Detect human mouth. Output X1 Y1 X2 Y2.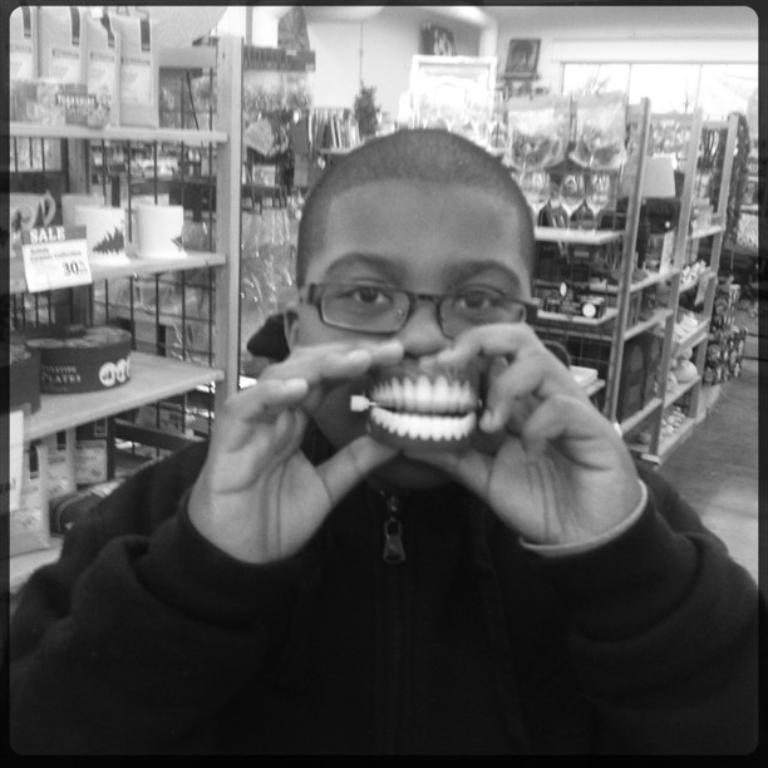
350 370 492 459.
